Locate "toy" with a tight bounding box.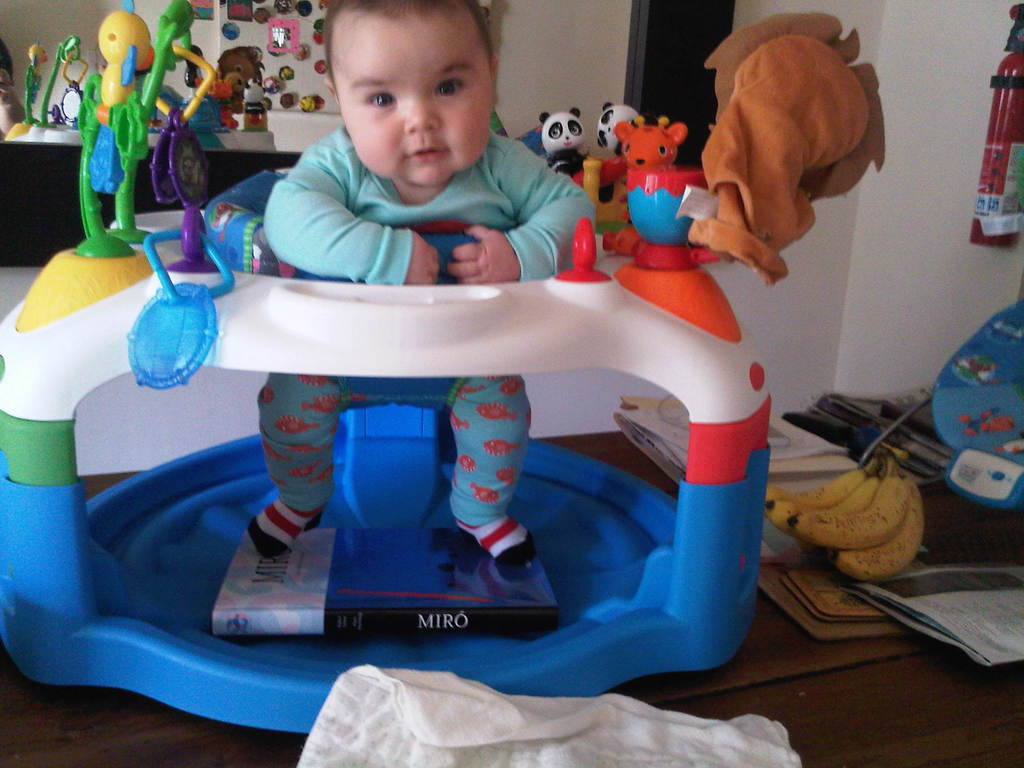
bbox(261, 73, 281, 94).
